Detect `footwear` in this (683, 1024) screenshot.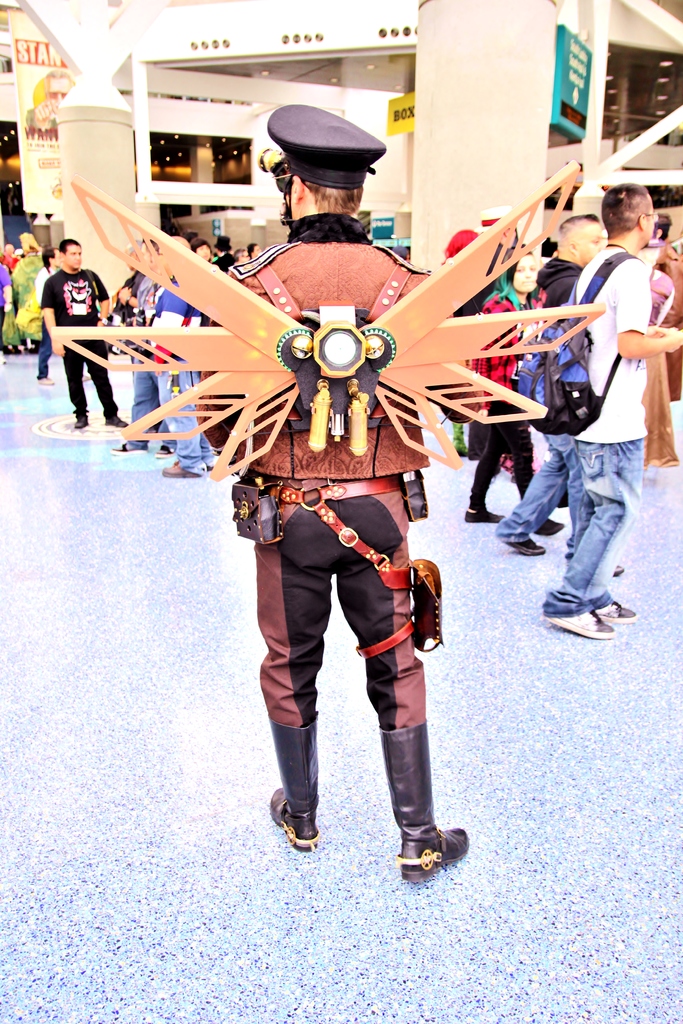
Detection: region(107, 410, 126, 429).
